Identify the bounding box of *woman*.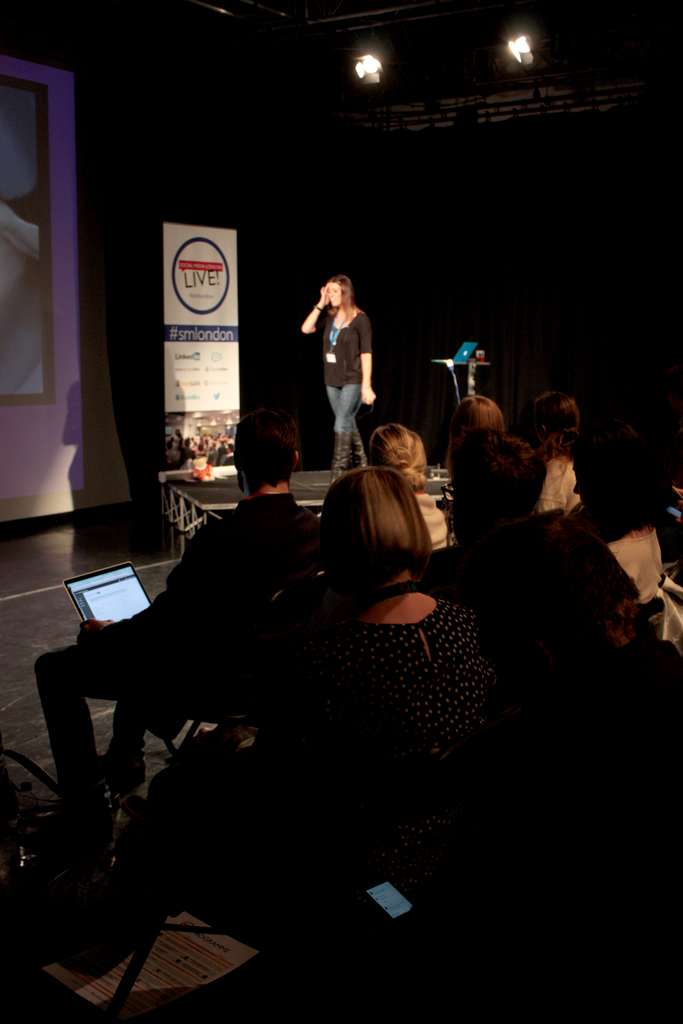
BBox(532, 389, 584, 516).
